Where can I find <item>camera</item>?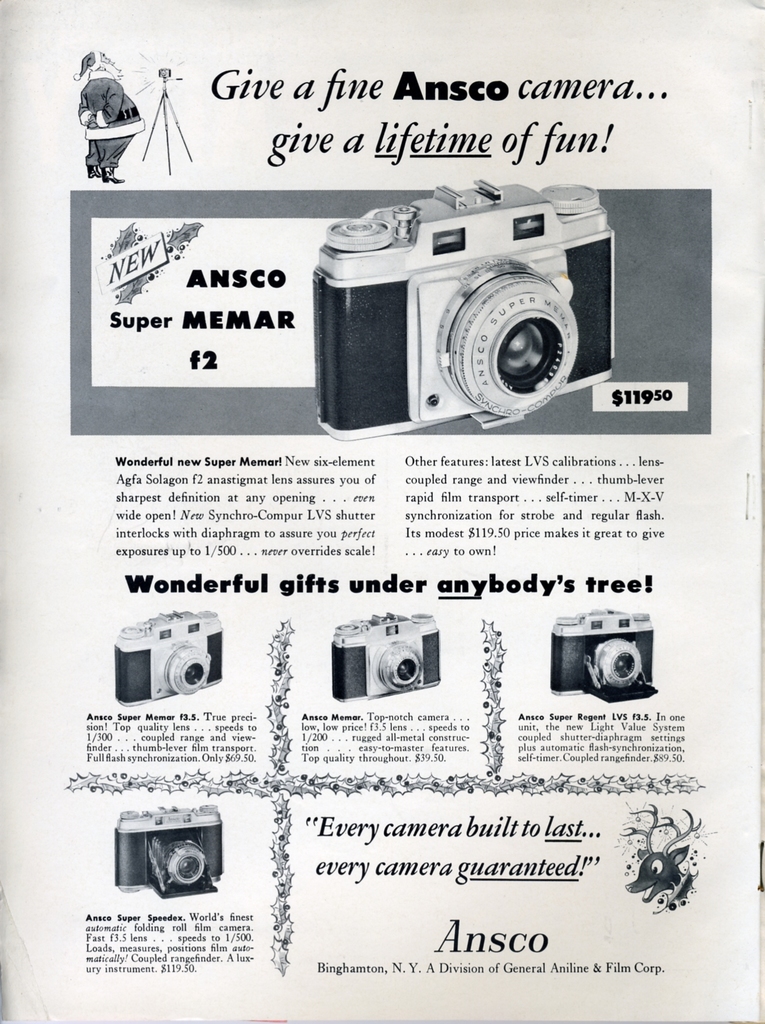
You can find it at 325/615/443/703.
